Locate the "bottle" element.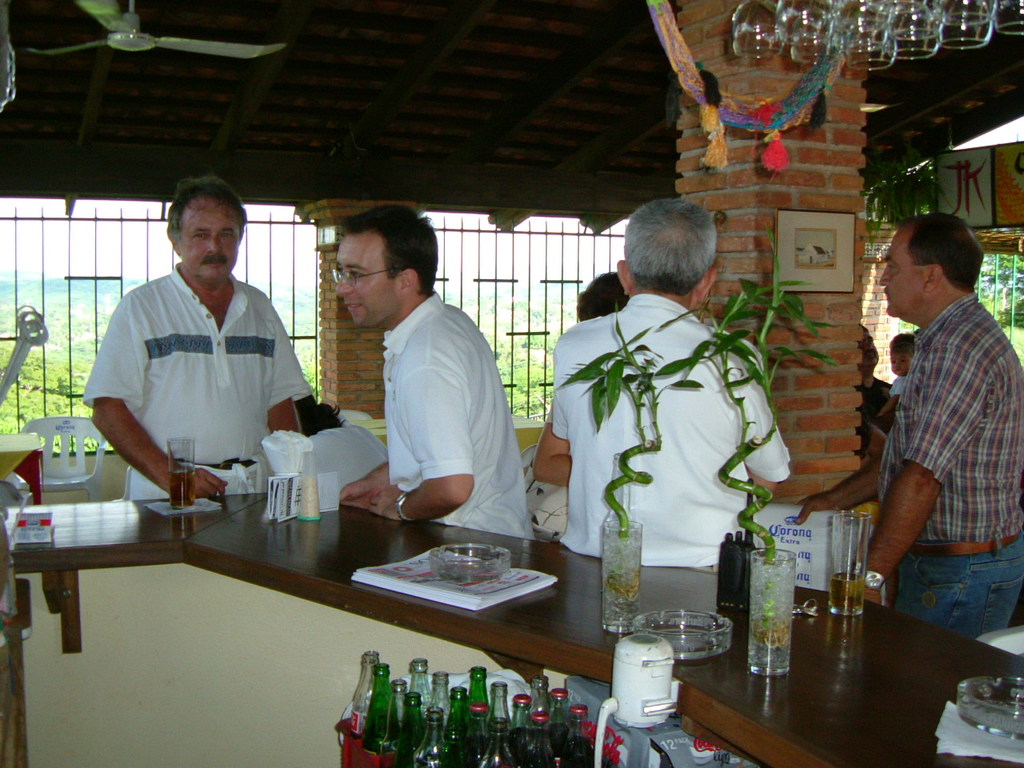
Element bbox: bbox(392, 687, 431, 767).
